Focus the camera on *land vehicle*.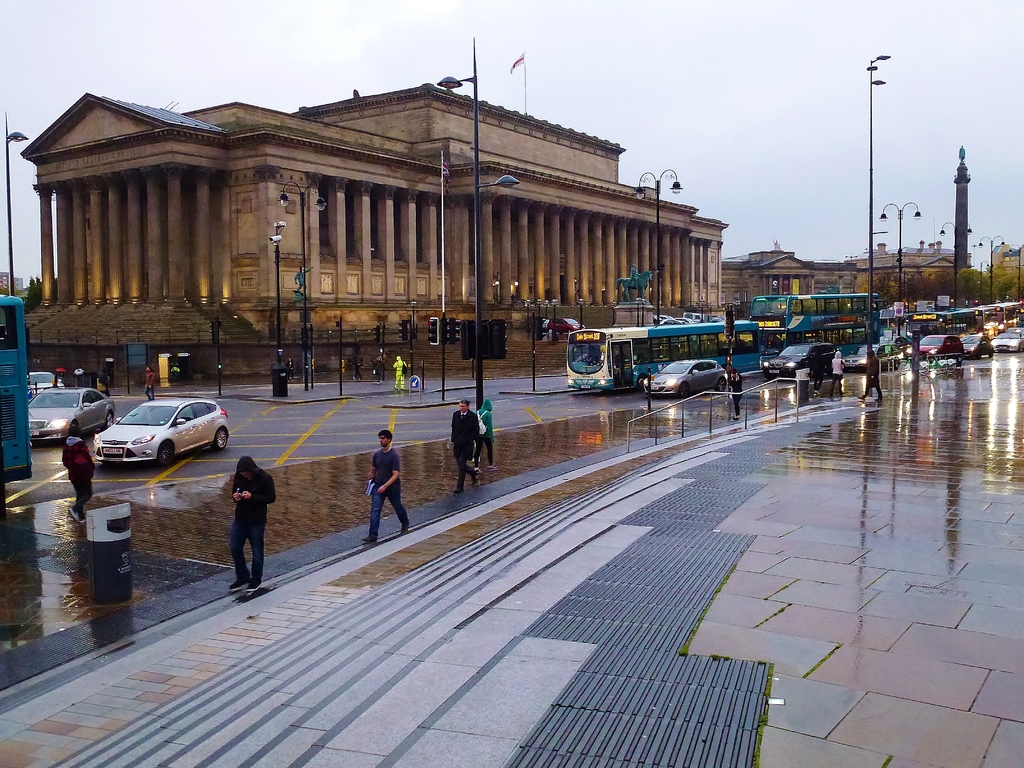
Focus region: x1=88 y1=385 x2=223 y2=470.
